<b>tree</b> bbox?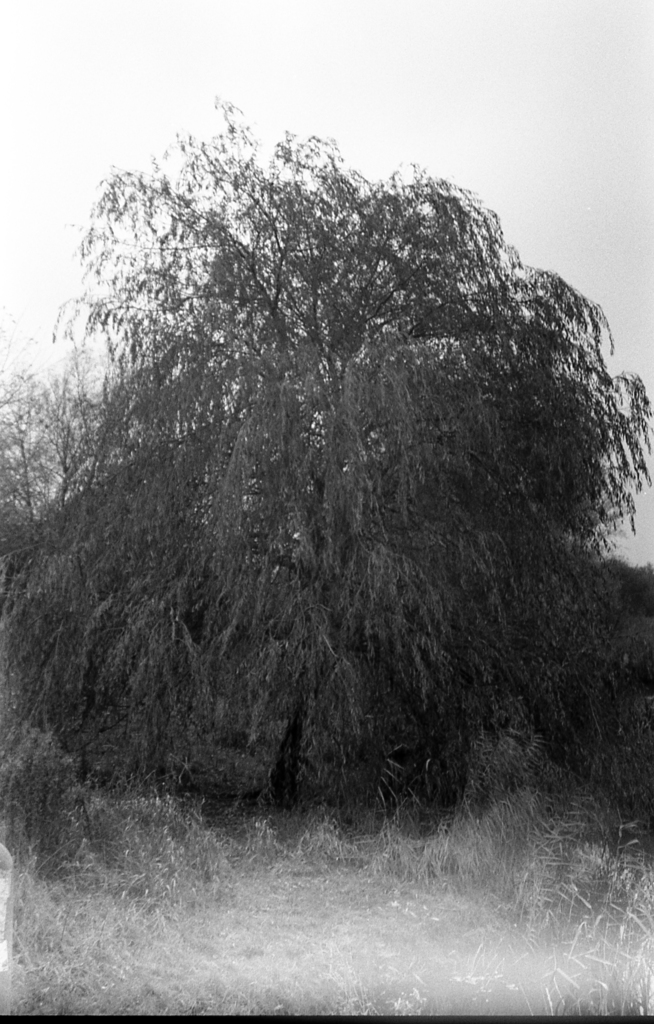
<box>27,102,637,844</box>
